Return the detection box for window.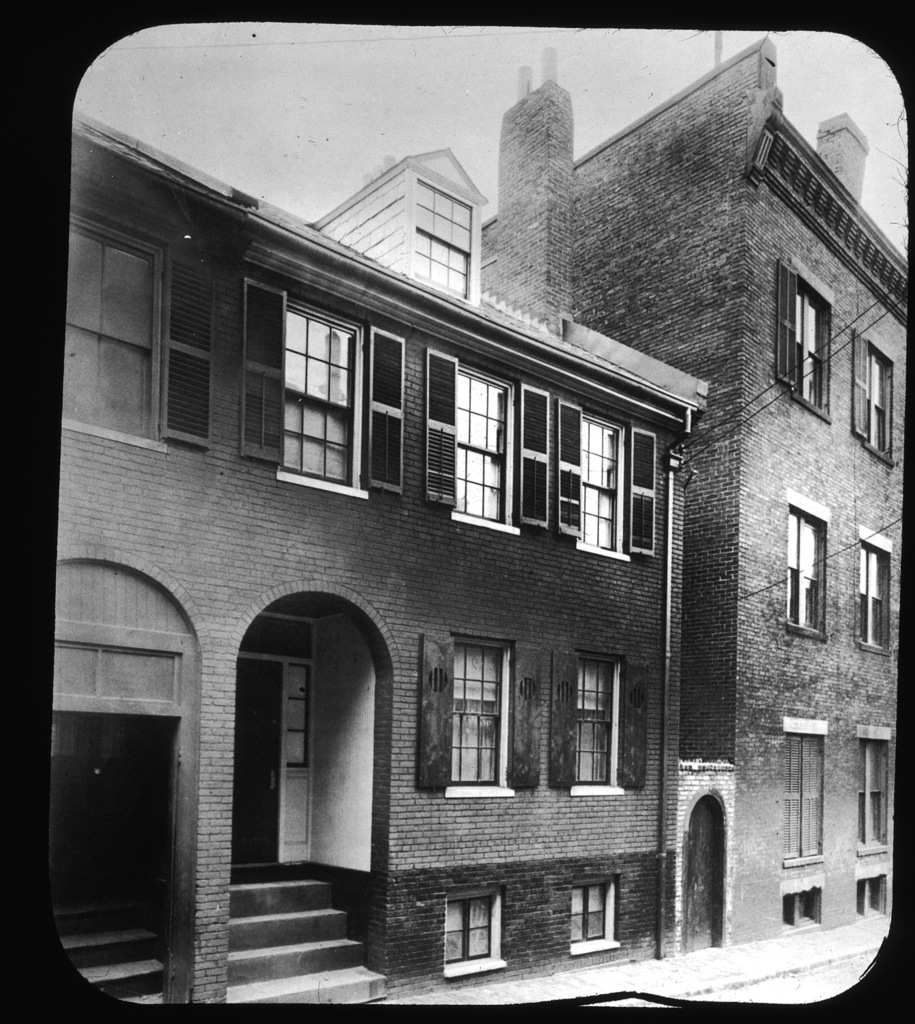
(x1=435, y1=635, x2=519, y2=793).
